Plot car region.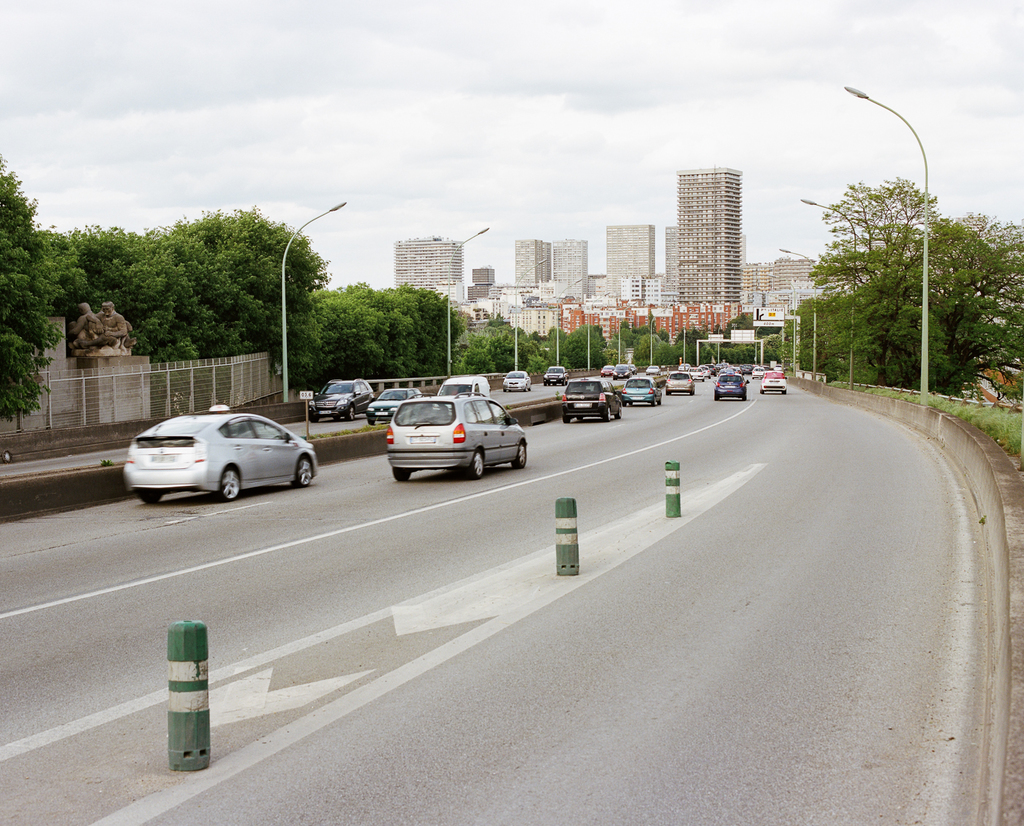
Plotted at [758, 370, 786, 390].
